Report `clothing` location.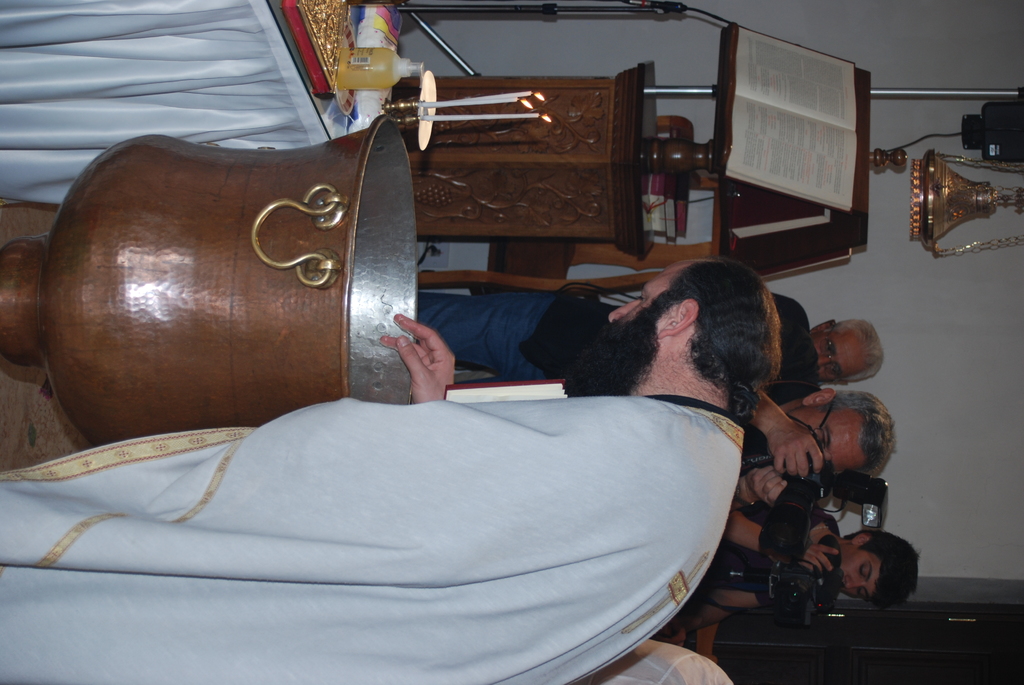
Report: [410,287,816,398].
